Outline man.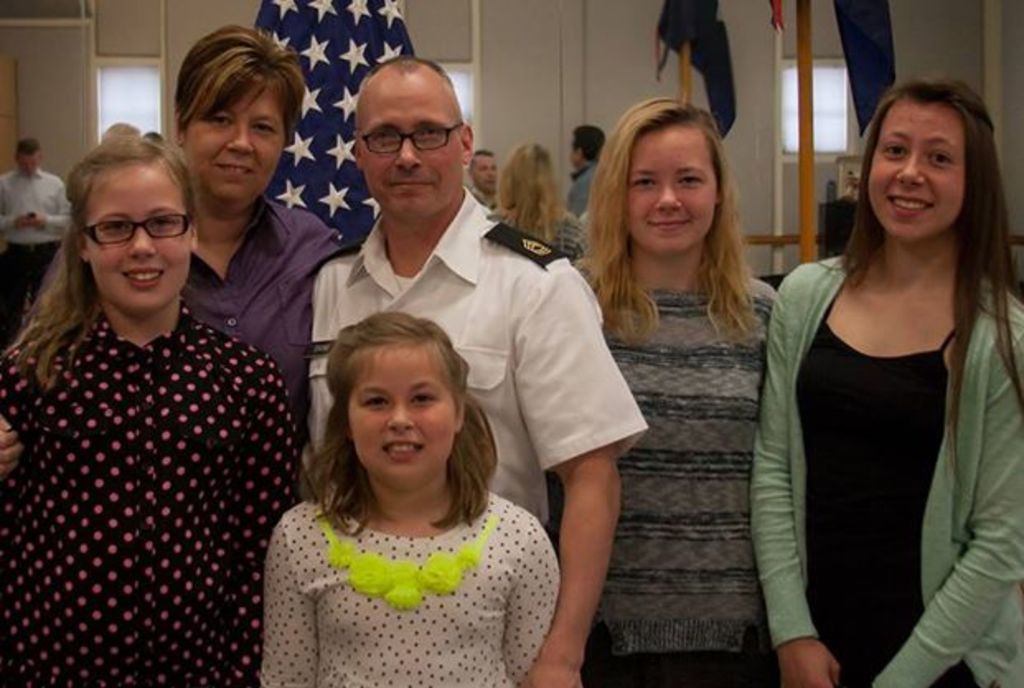
Outline: crop(0, 132, 74, 345).
